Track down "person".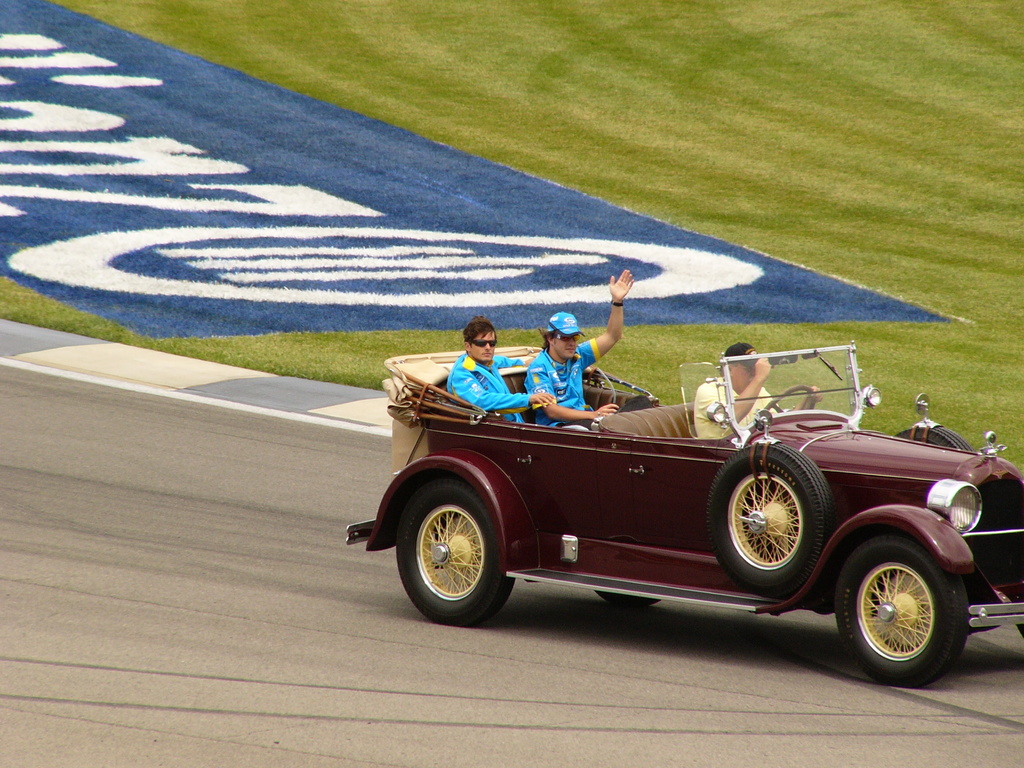
Tracked to crop(695, 340, 782, 447).
